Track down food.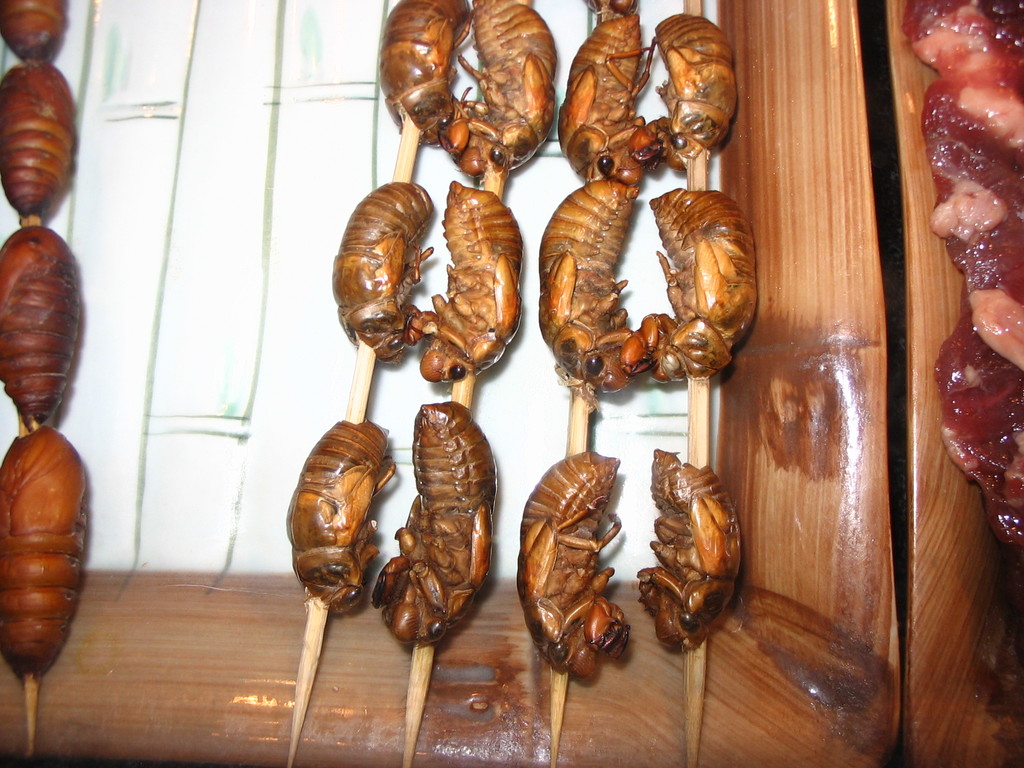
Tracked to crop(418, 182, 527, 383).
